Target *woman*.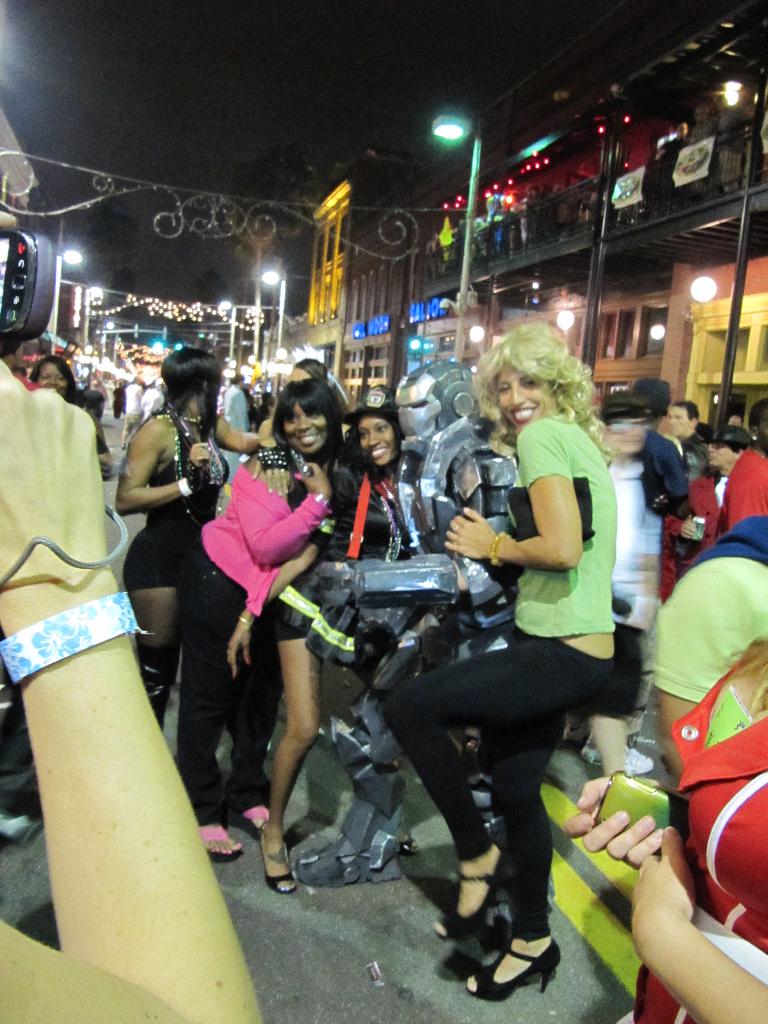
Target region: [170, 368, 359, 868].
